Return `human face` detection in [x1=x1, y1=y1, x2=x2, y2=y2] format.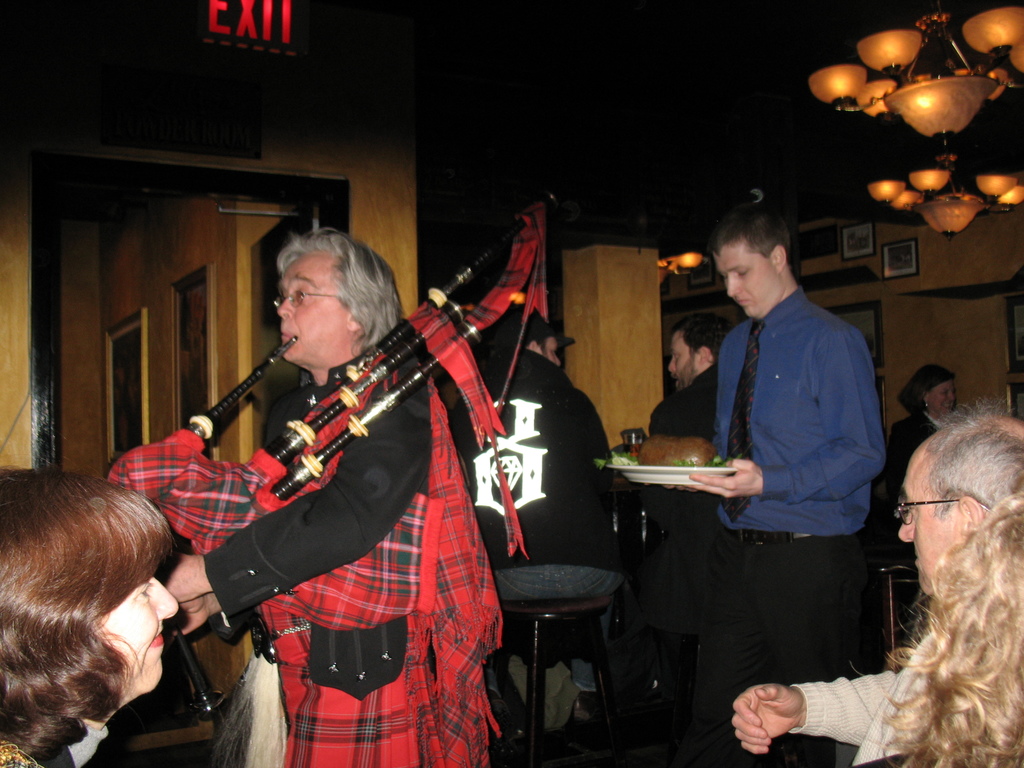
[x1=711, y1=236, x2=783, y2=319].
